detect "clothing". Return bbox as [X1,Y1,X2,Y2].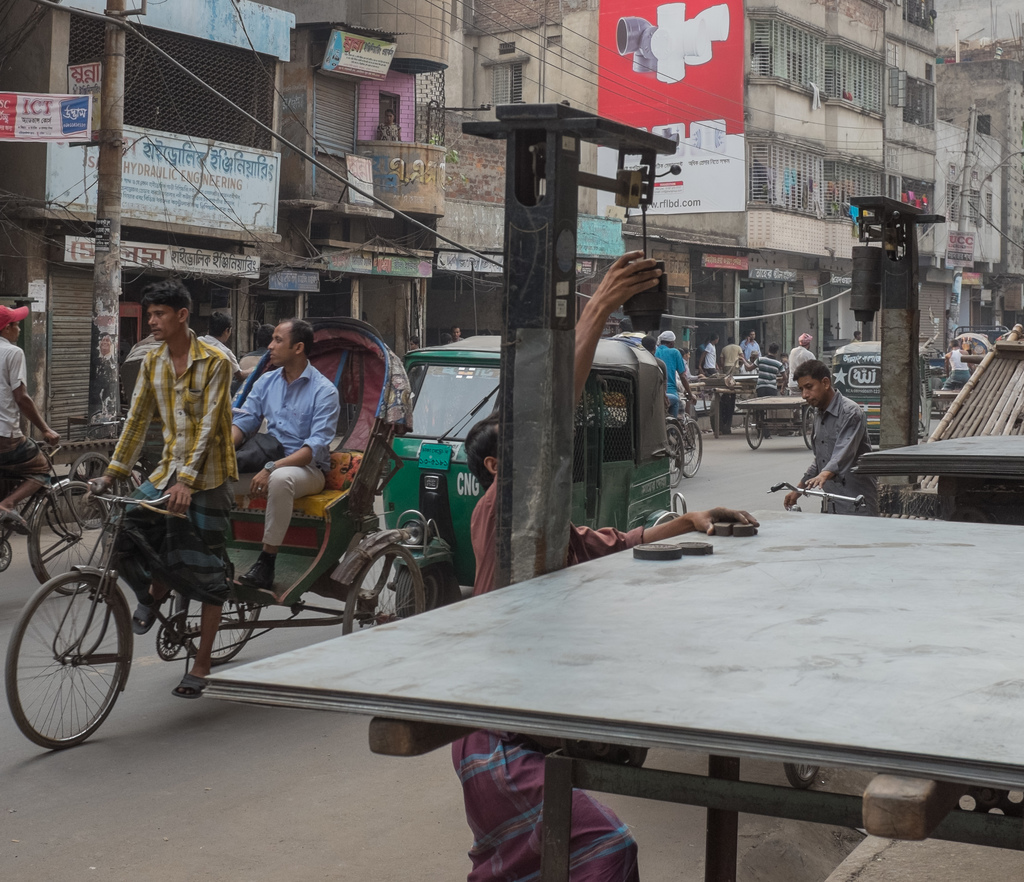
[708,340,718,370].
